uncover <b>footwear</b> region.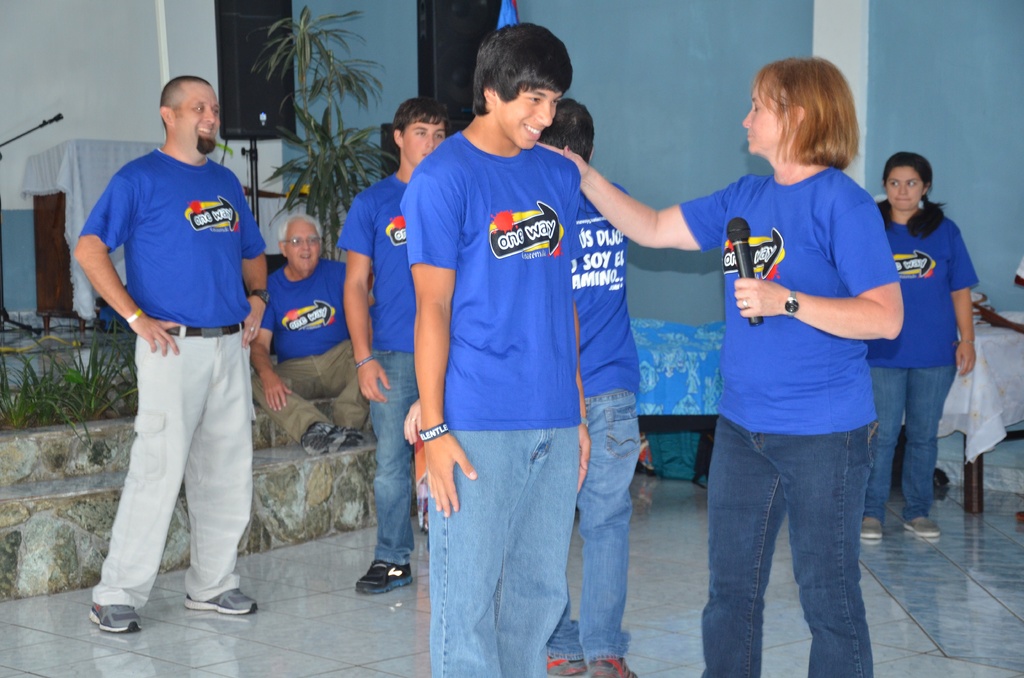
Uncovered: {"x1": 185, "y1": 586, "x2": 259, "y2": 617}.
